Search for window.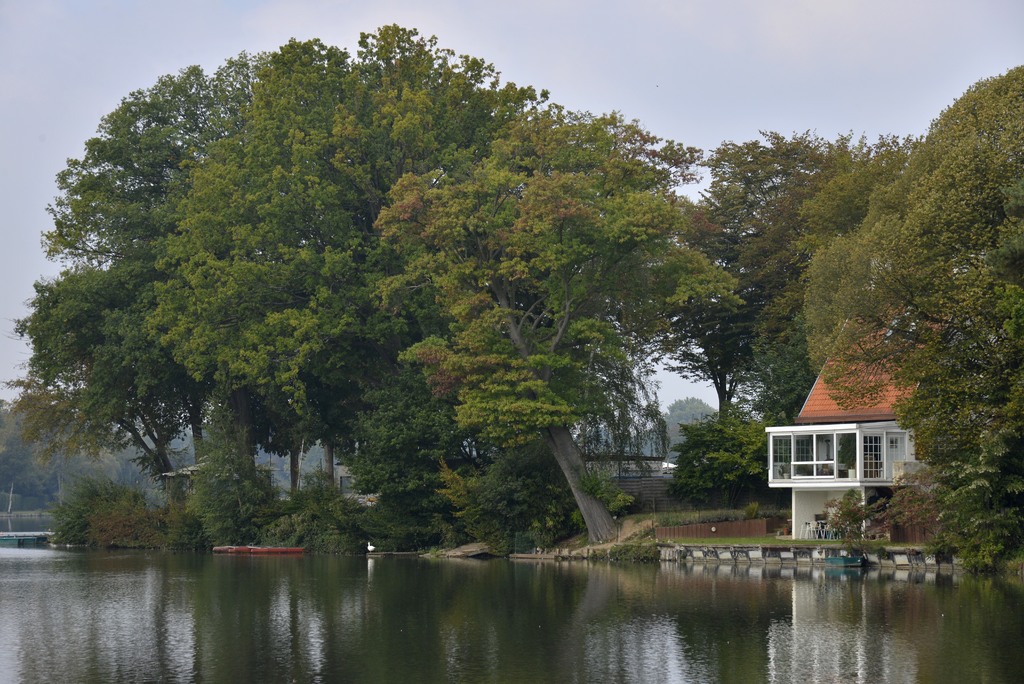
Found at 764:428:904:502.
